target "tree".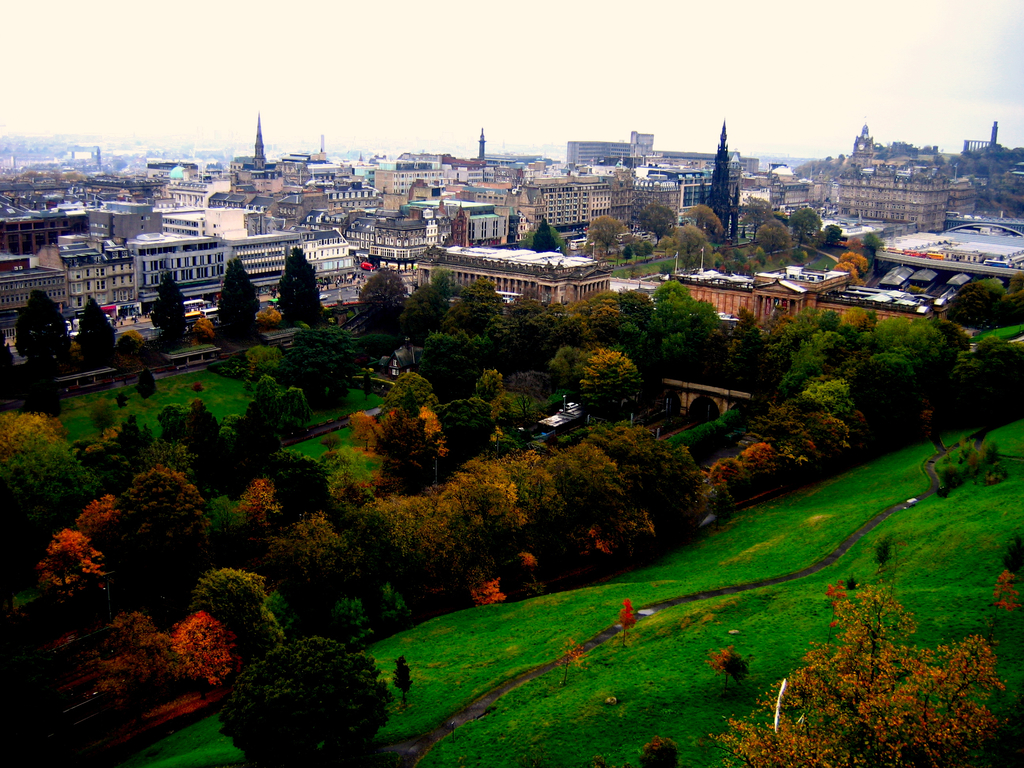
Target region: 0 327 55 410.
